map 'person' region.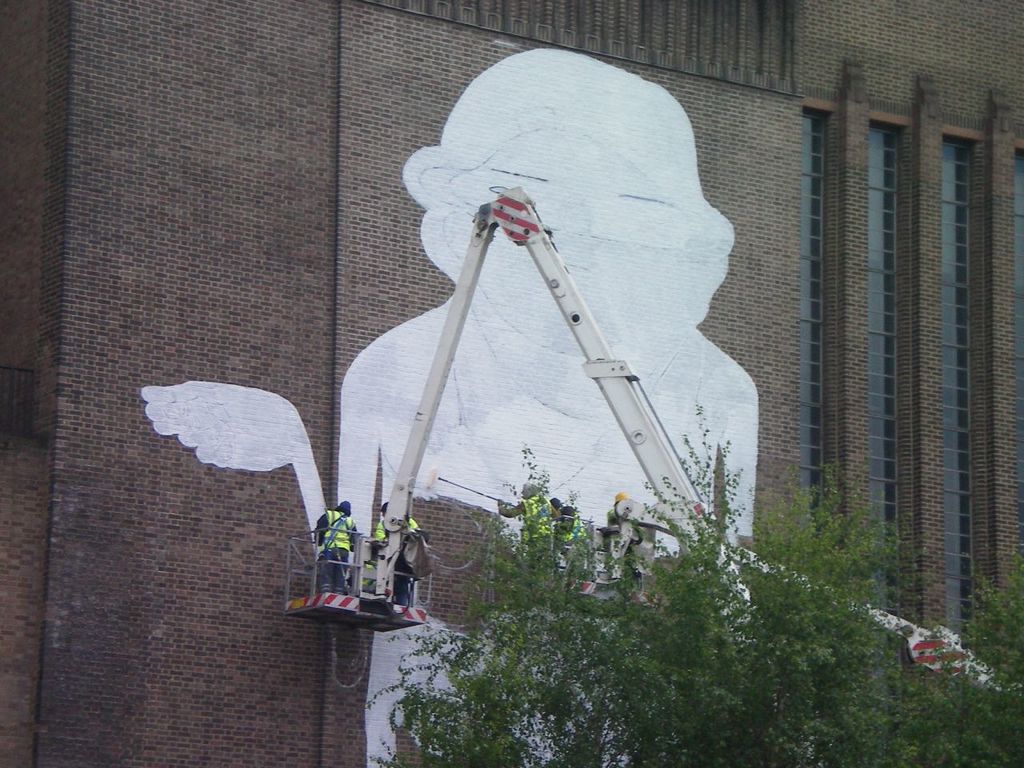
Mapped to locate(142, 50, 756, 767).
